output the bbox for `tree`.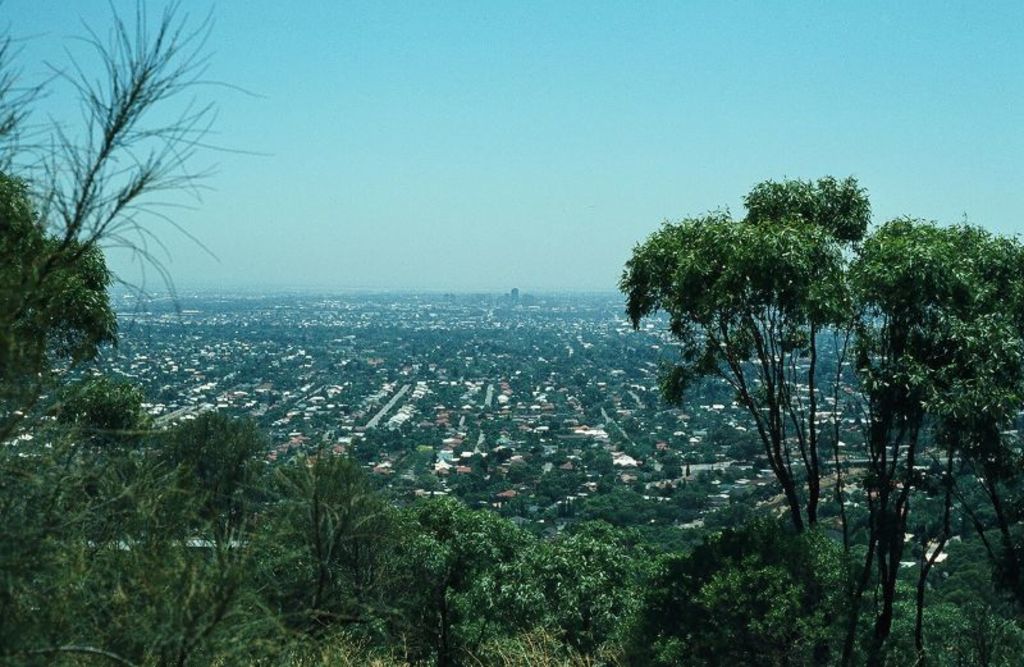
region(575, 476, 666, 542).
